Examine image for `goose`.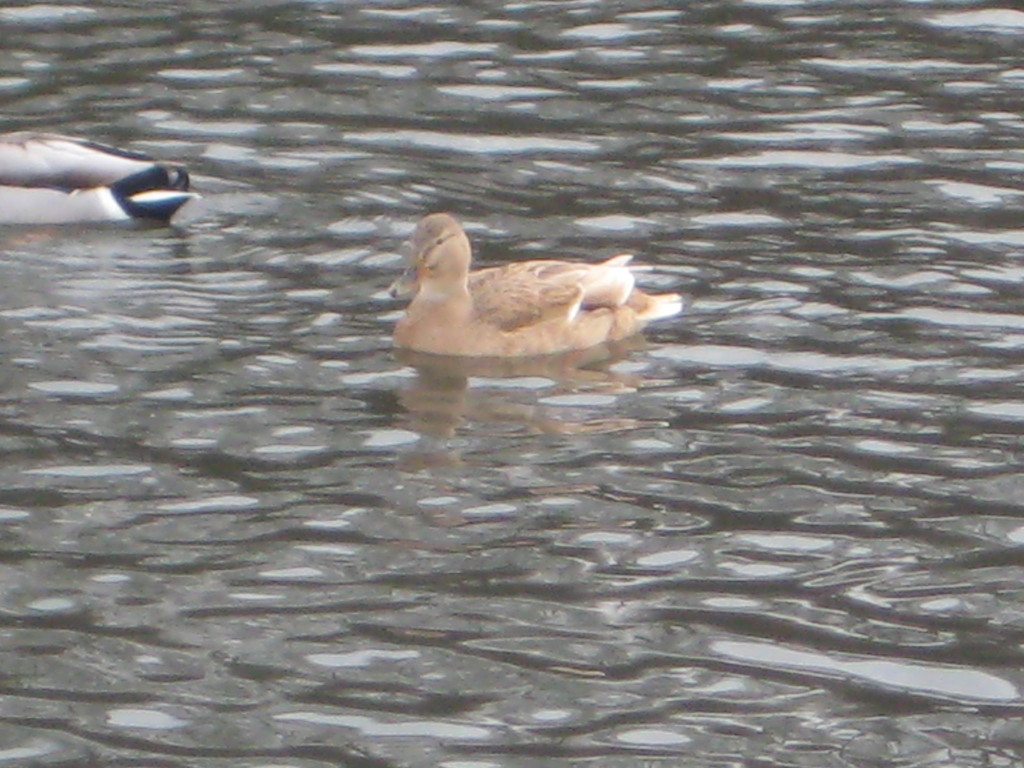
Examination result: 374:211:701:360.
